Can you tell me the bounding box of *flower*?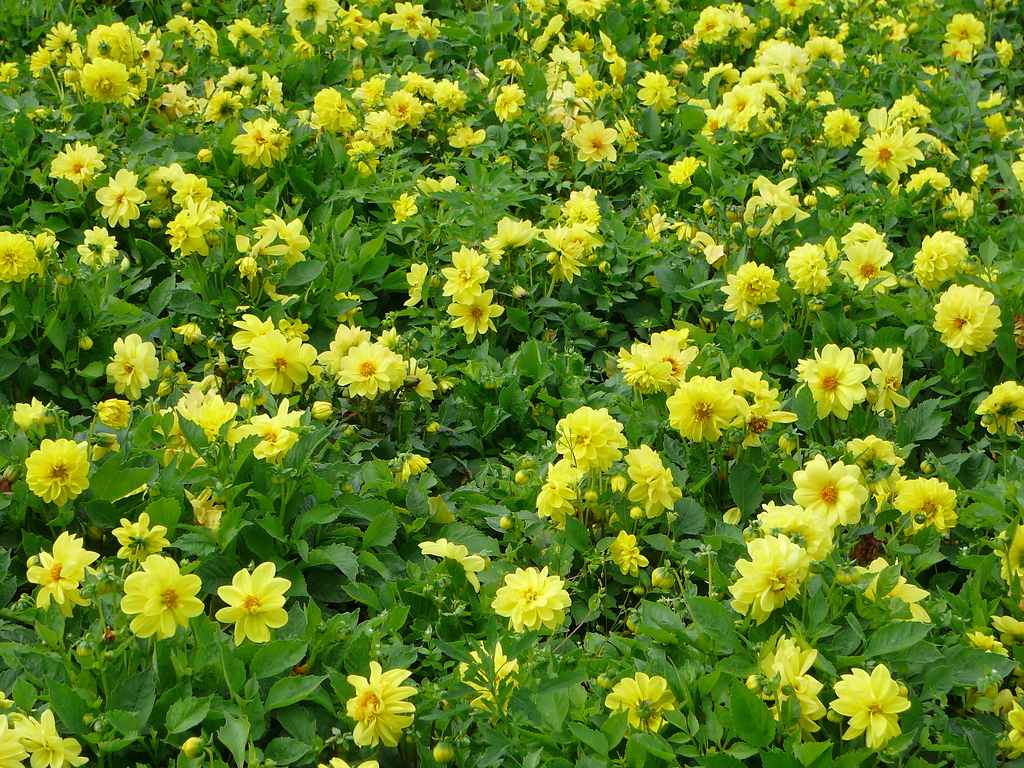
bbox(214, 559, 293, 646).
